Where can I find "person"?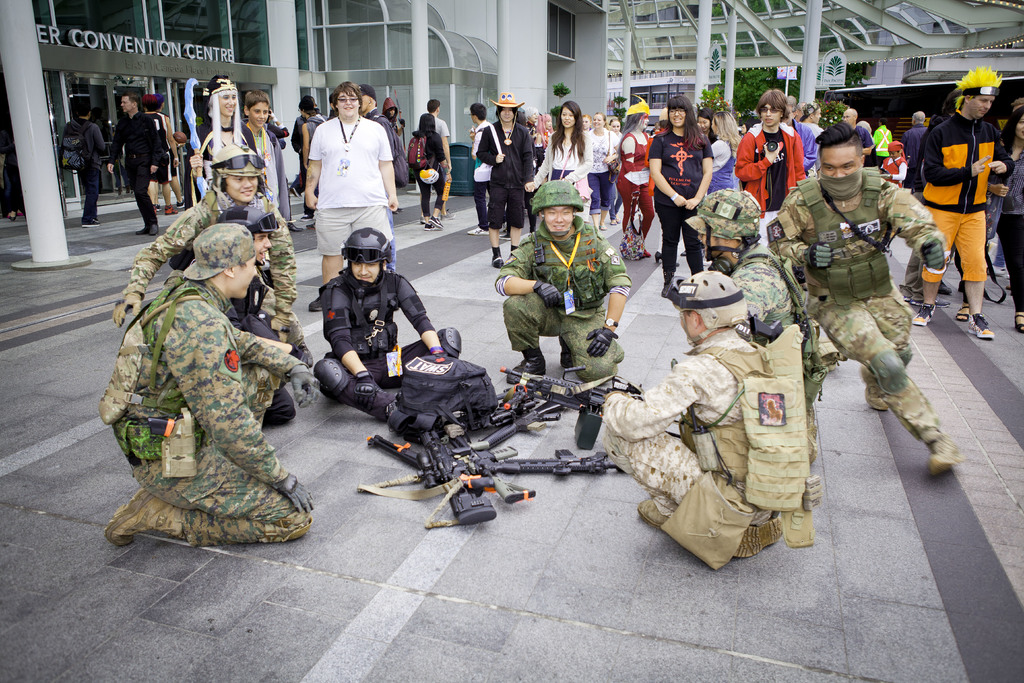
You can find it at region(187, 75, 257, 210).
